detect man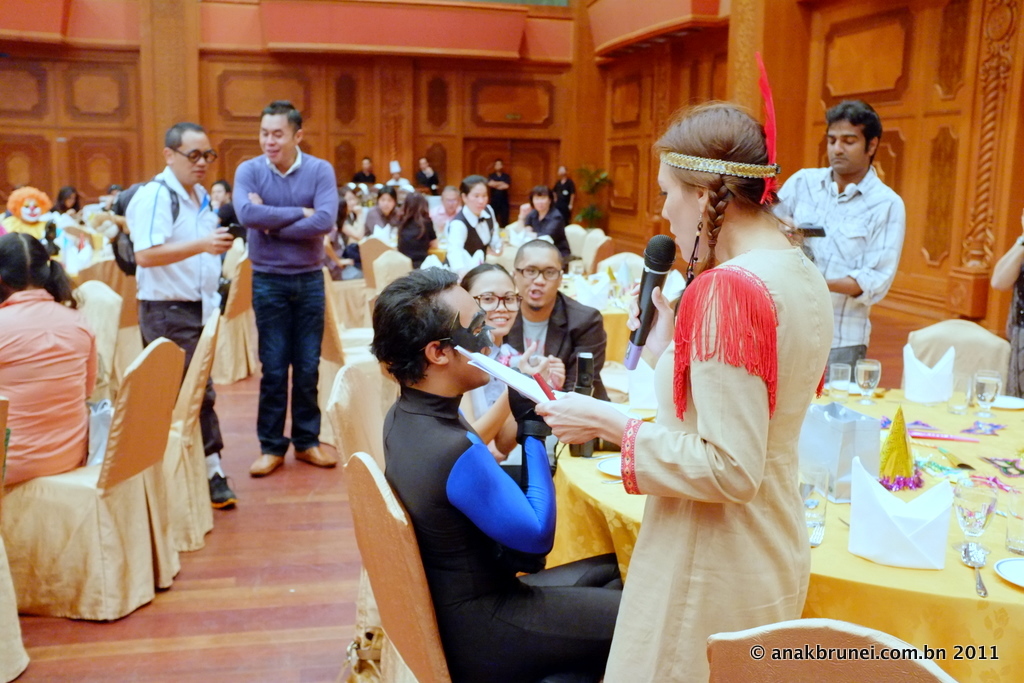
locate(209, 92, 345, 485)
